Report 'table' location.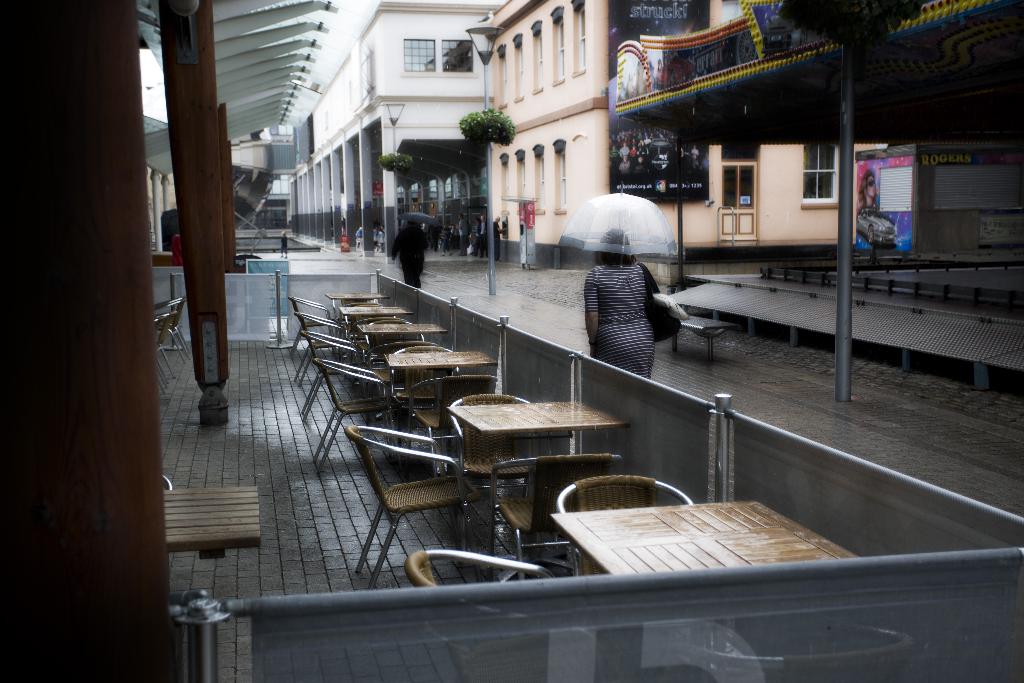
Report: detection(160, 484, 260, 547).
